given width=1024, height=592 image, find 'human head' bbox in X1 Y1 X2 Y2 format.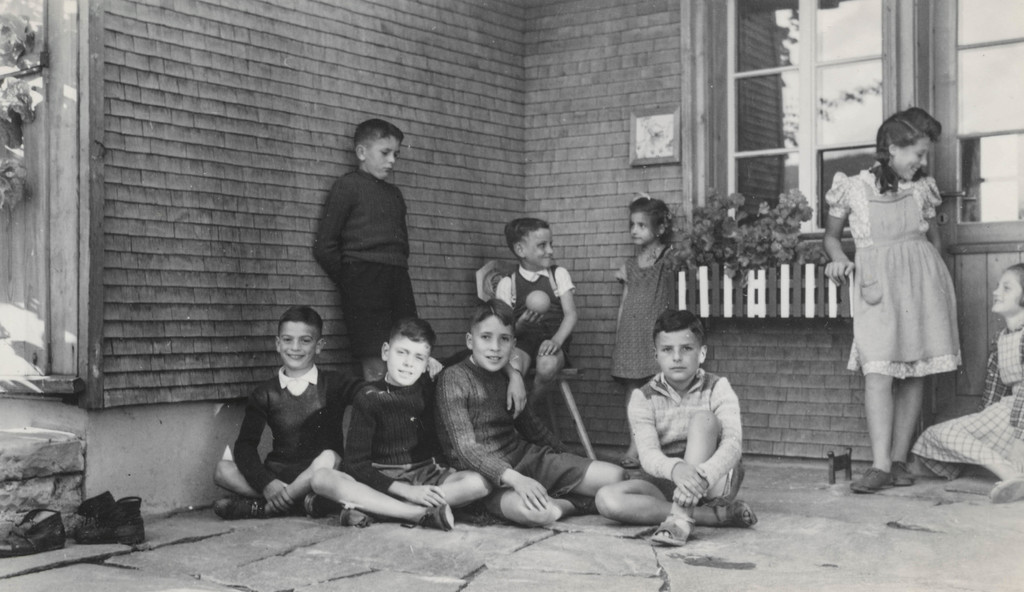
649 308 707 385.
